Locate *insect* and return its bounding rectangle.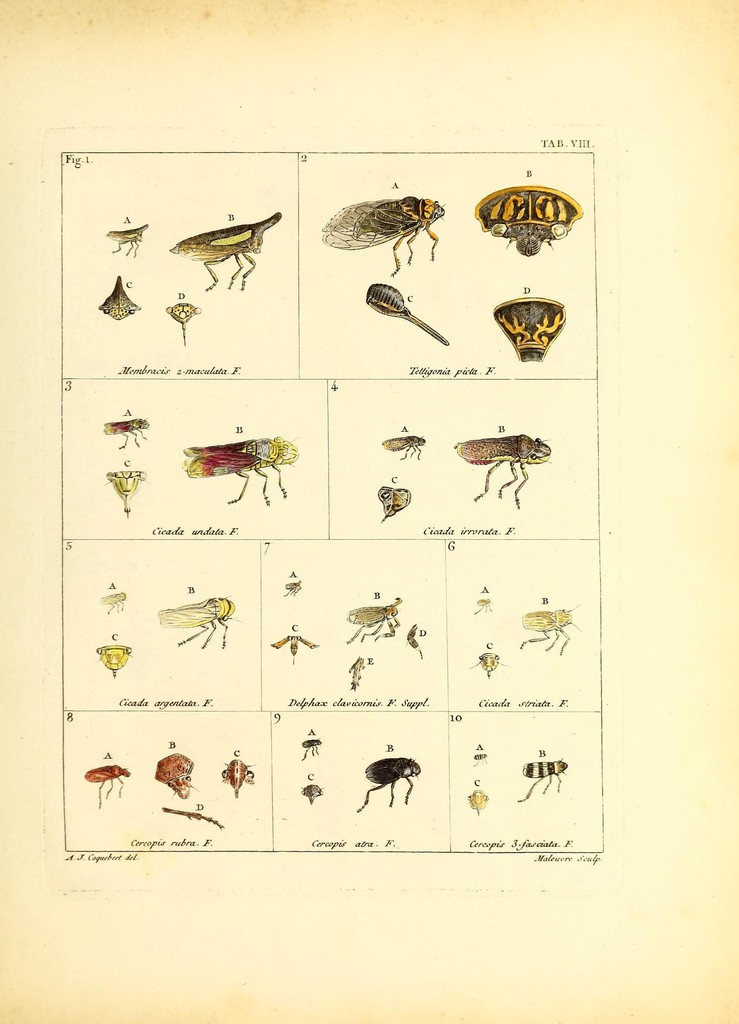
Rect(270, 636, 319, 664).
